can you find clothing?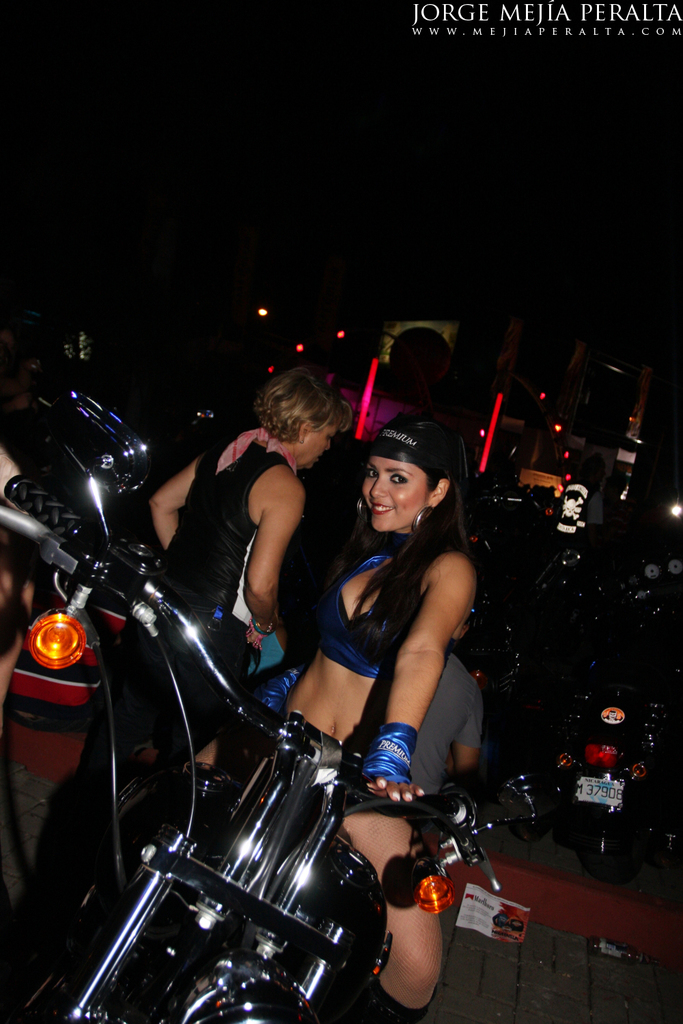
Yes, bounding box: box(318, 543, 455, 674).
